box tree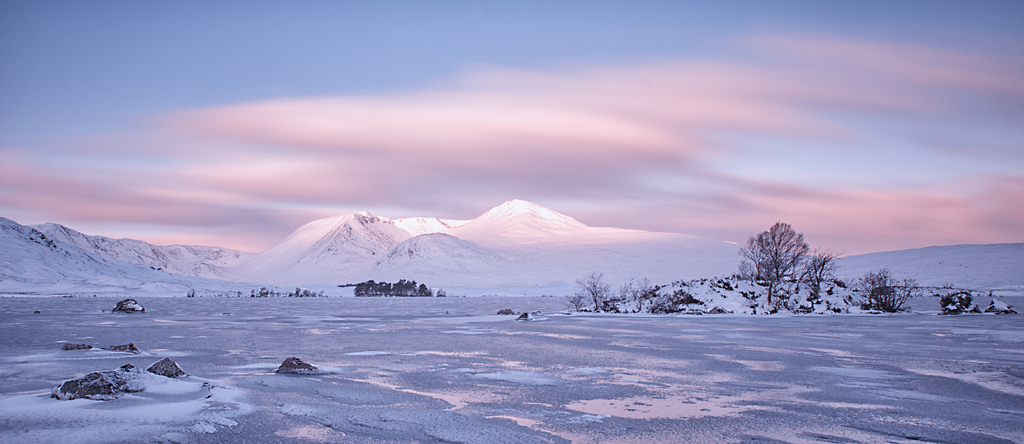
crop(739, 206, 832, 300)
